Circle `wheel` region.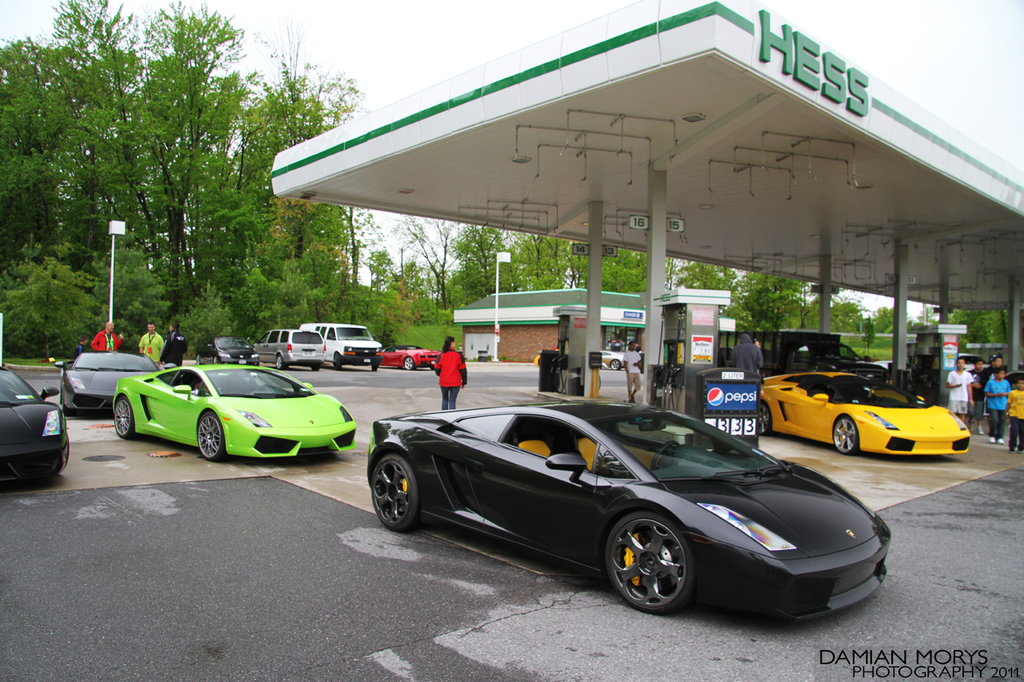
Region: 274/355/285/369.
